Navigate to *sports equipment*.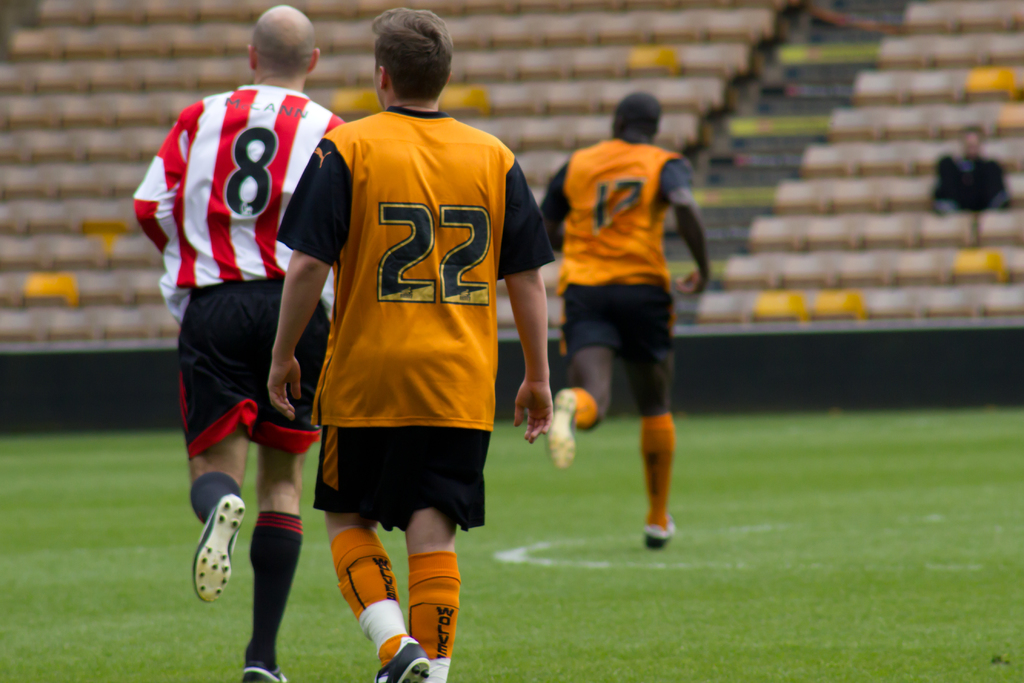
Navigation target: bbox(369, 634, 430, 682).
